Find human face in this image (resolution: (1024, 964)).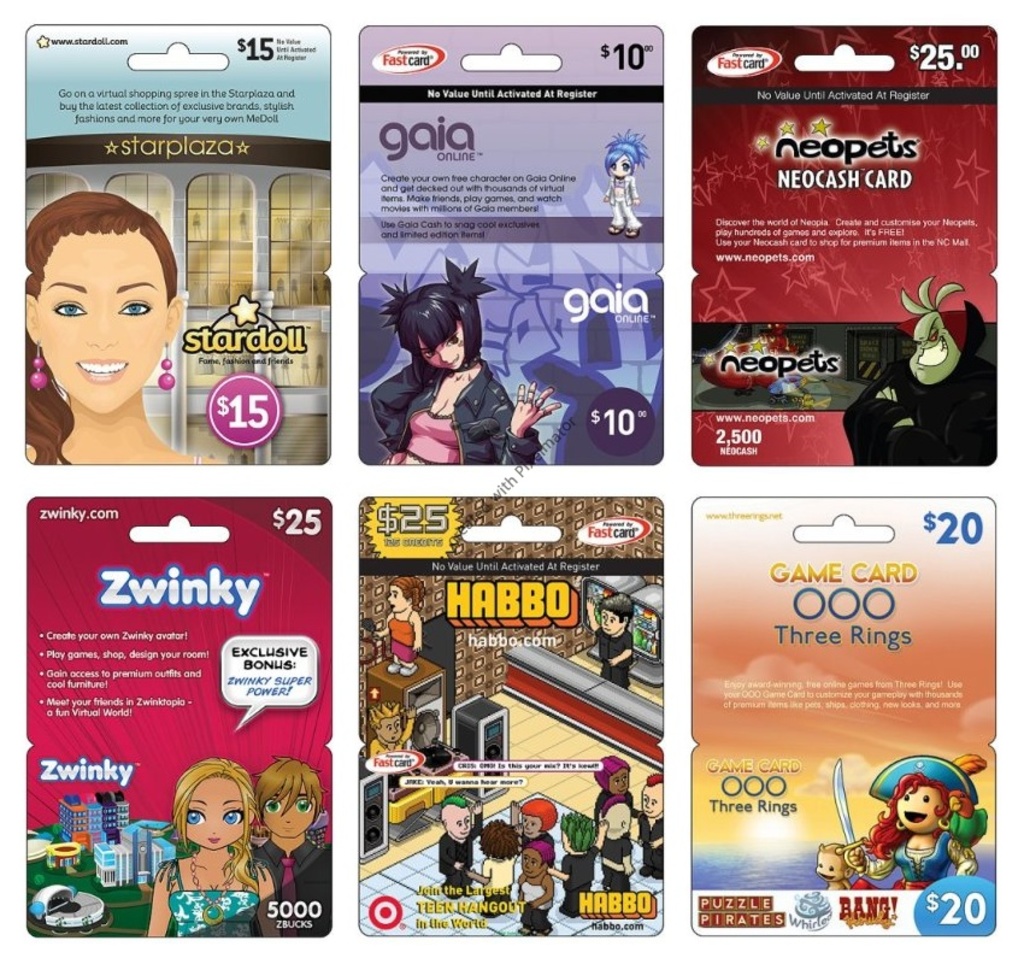
detection(519, 847, 545, 875).
